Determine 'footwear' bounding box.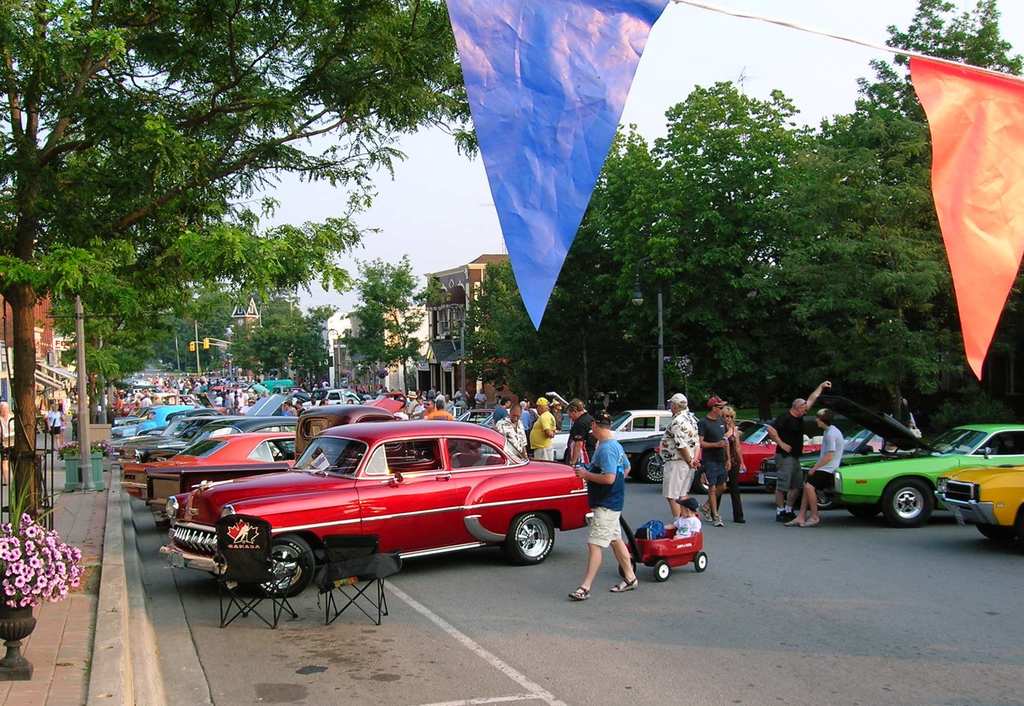
Determined: 697, 502, 710, 520.
